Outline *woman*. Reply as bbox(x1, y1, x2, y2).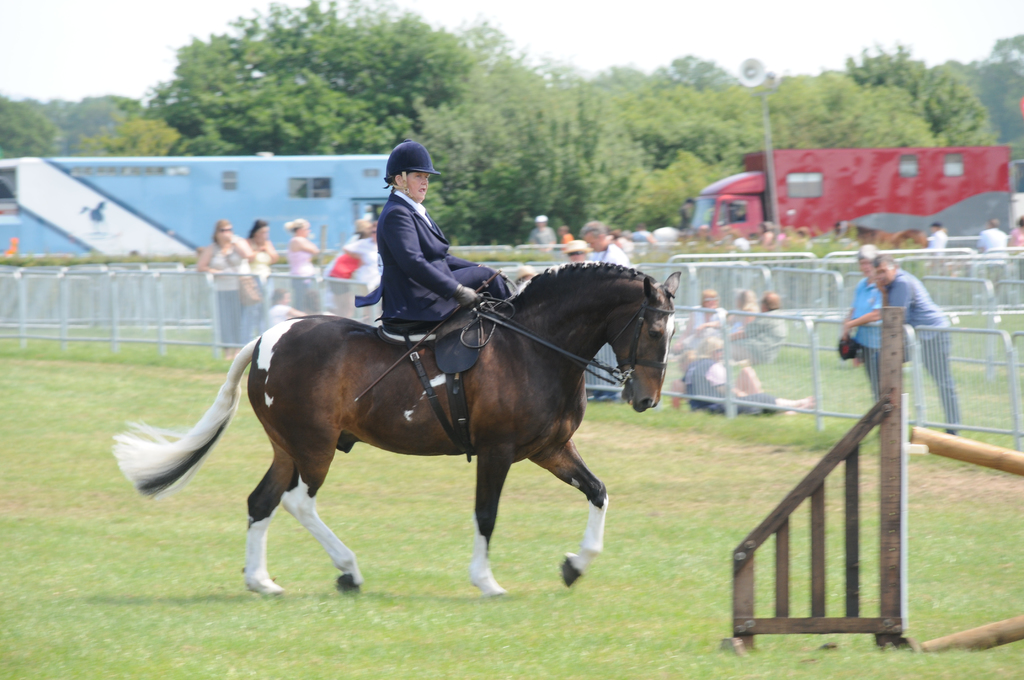
bbox(563, 240, 592, 261).
